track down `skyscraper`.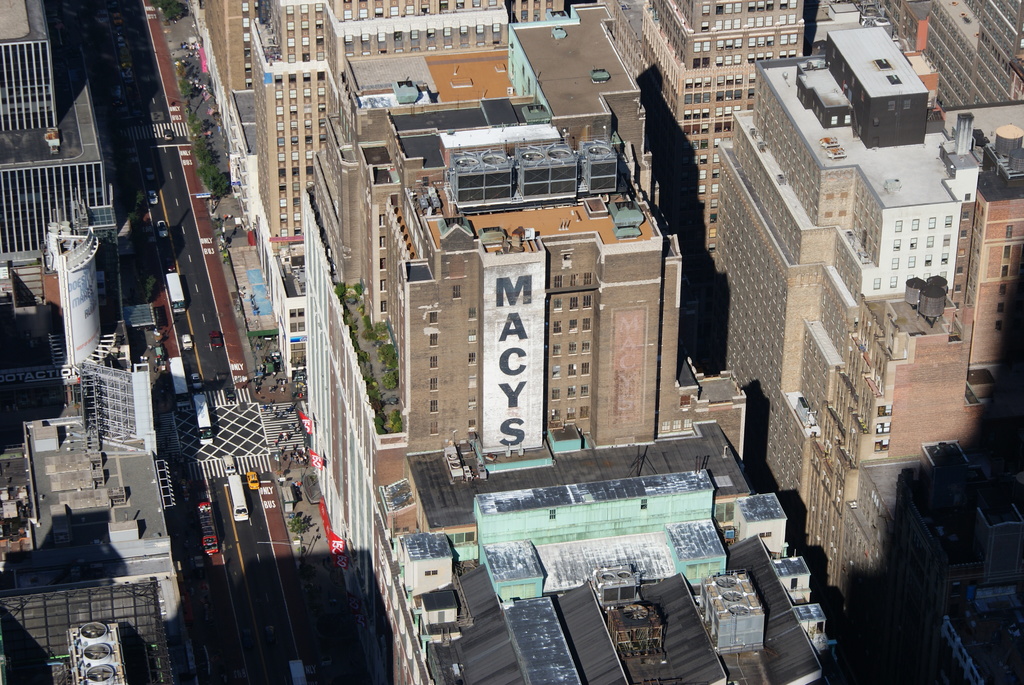
Tracked to <region>276, 0, 760, 610</region>.
